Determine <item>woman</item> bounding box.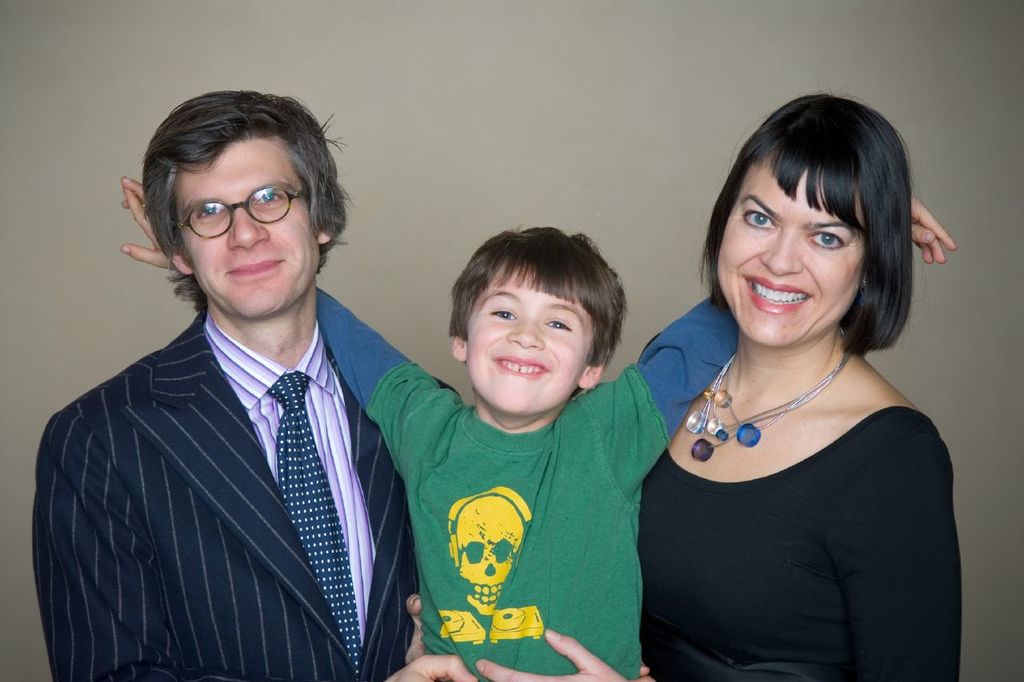
Determined: [600,94,972,681].
